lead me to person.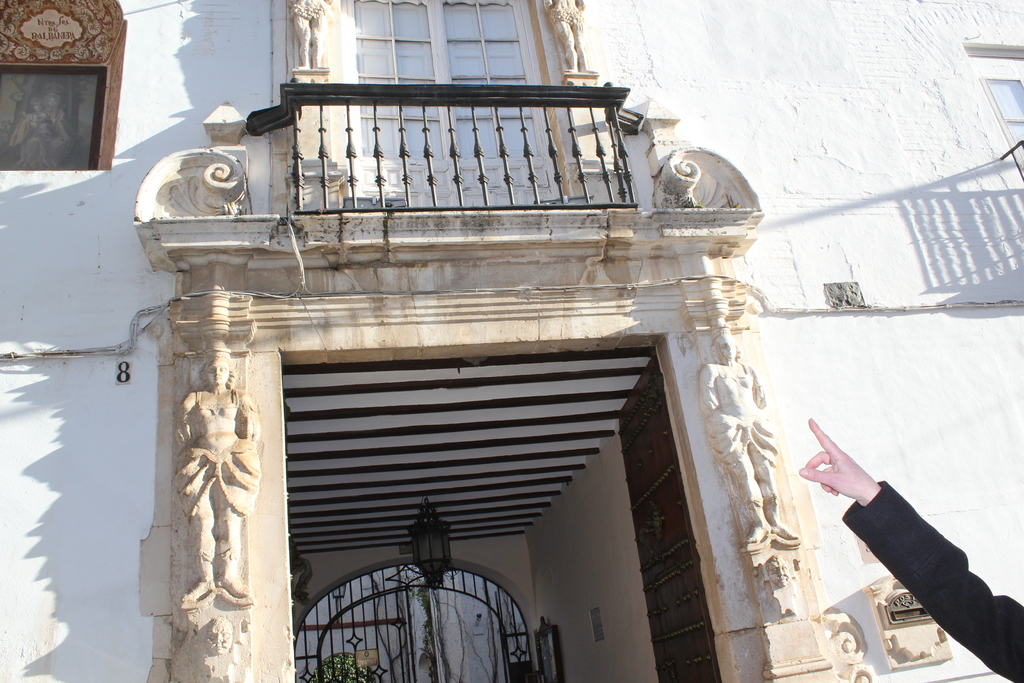
Lead to rect(790, 393, 1023, 659).
